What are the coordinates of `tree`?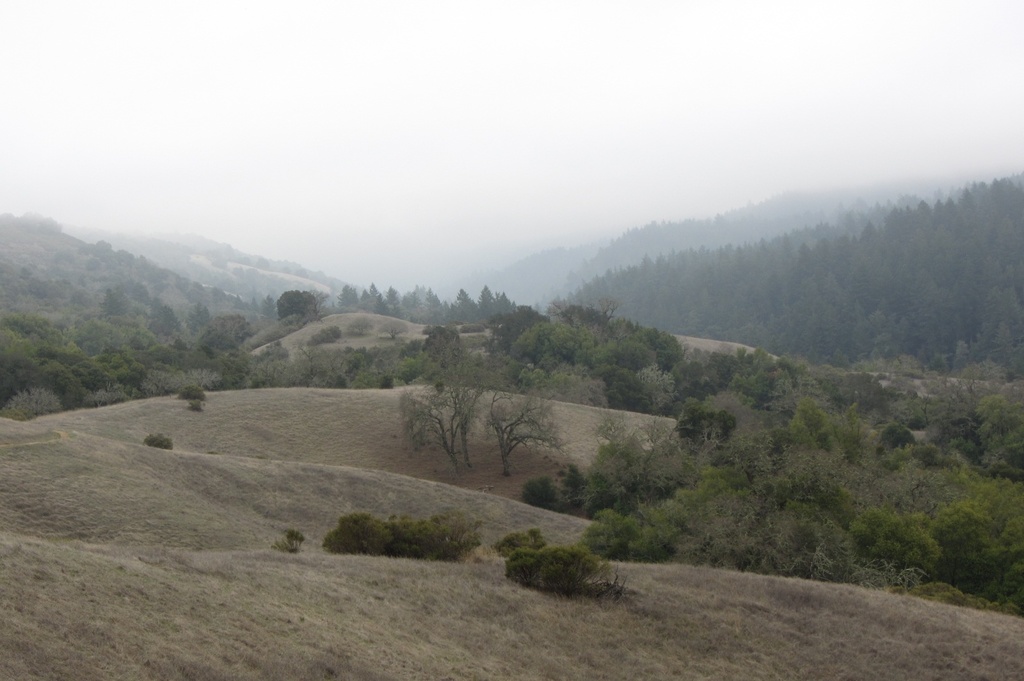
308:323:343:346.
